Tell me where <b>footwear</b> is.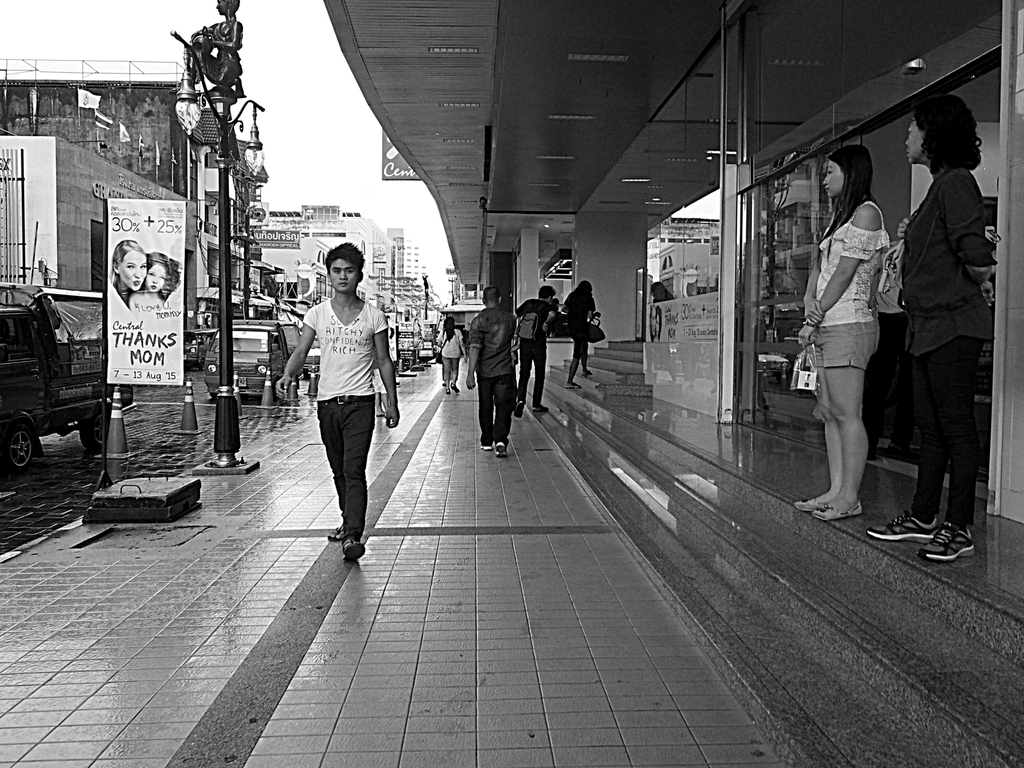
<b>footwear</b> is at 326 521 344 540.
